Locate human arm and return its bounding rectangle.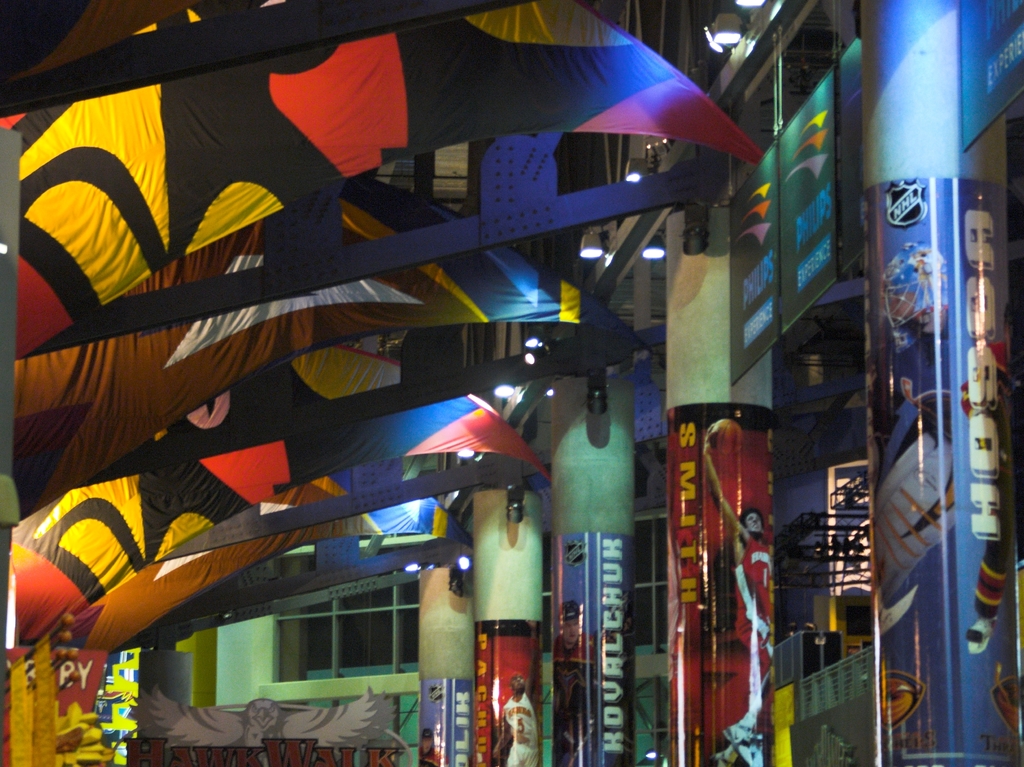
region(703, 446, 748, 544).
